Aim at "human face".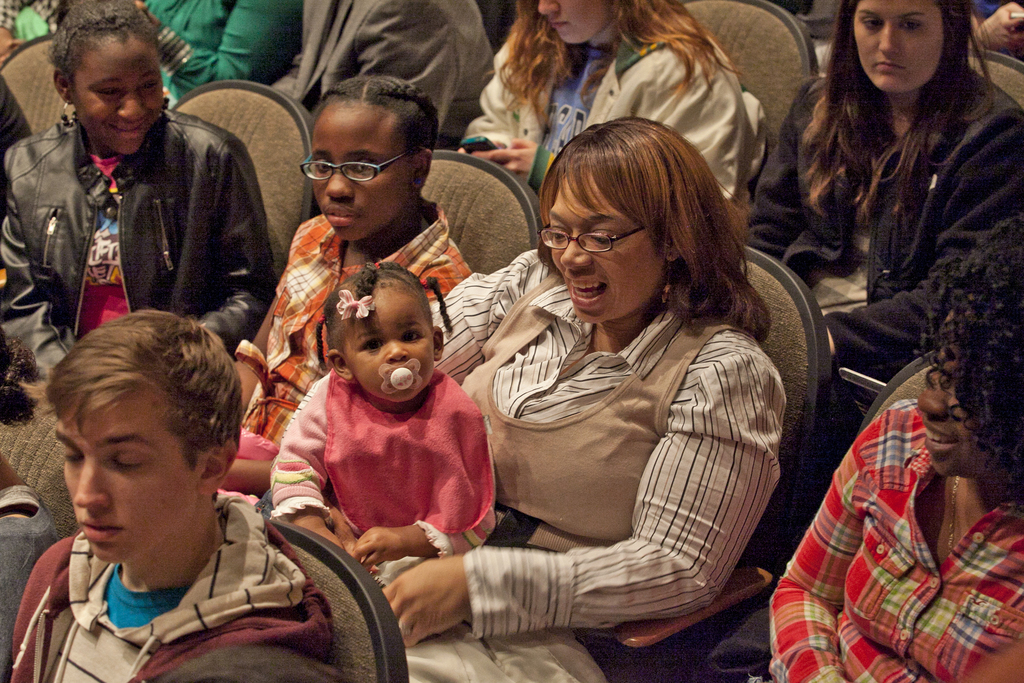
Aimed at l=57, t=386, r=200, b=559.
